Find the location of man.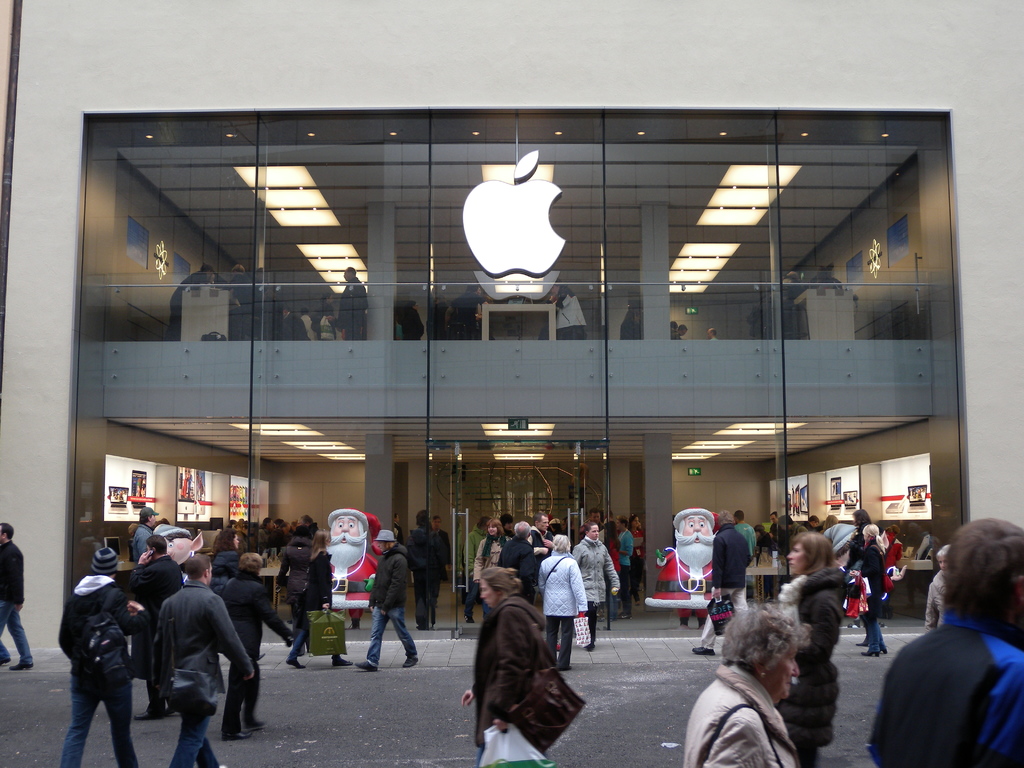
Location: [x1=644, y1=505, x2=714, y2=630].
